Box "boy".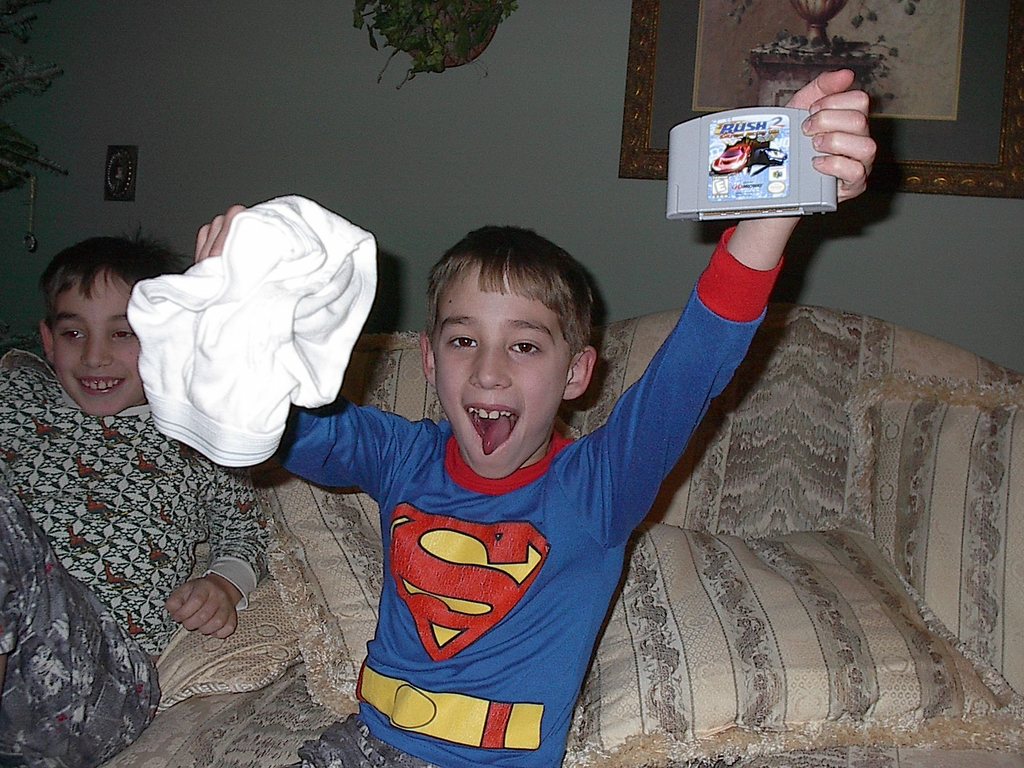
bbox=[198, 66, 880, 767].
